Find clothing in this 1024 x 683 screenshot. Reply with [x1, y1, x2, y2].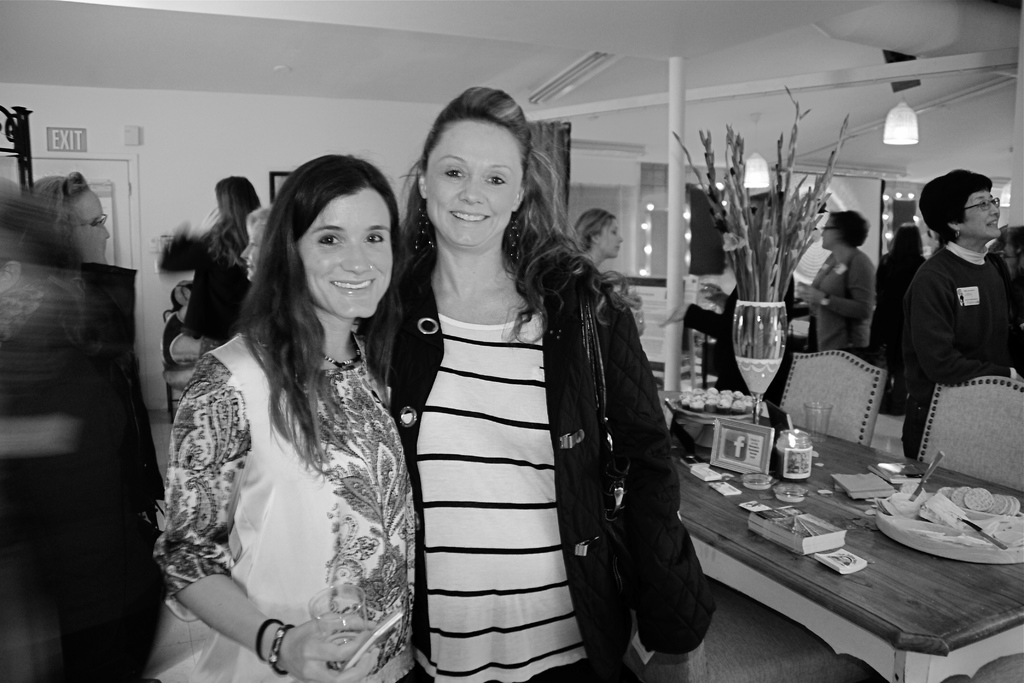
[875, 251, 925, 416].
